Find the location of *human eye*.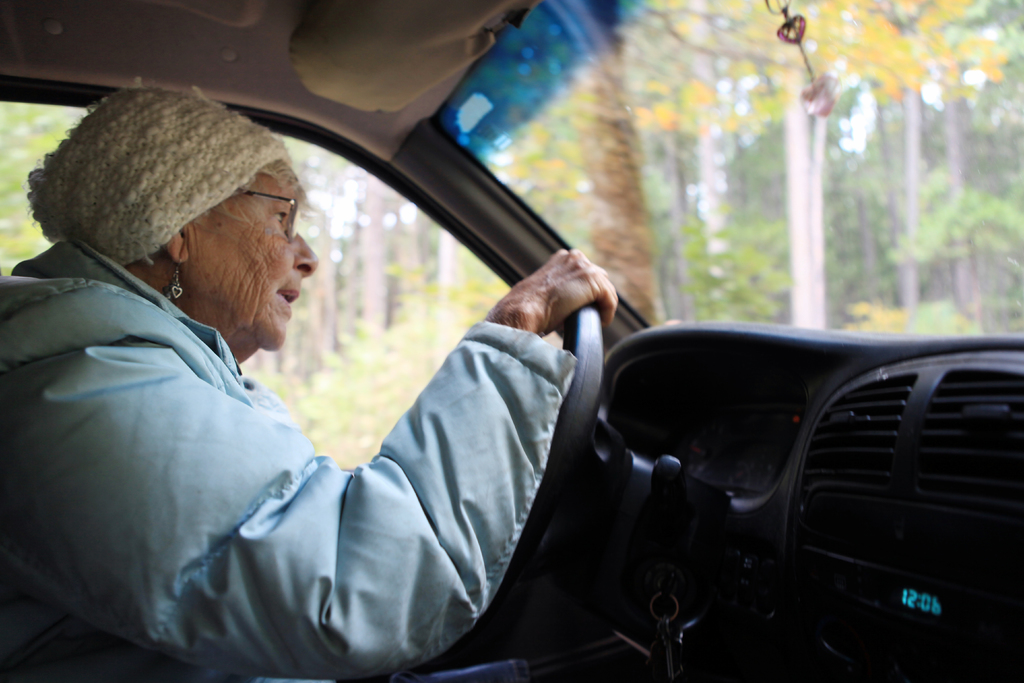
Location: pyautogui.locateOnScreen(269, 204, 289, 227).
